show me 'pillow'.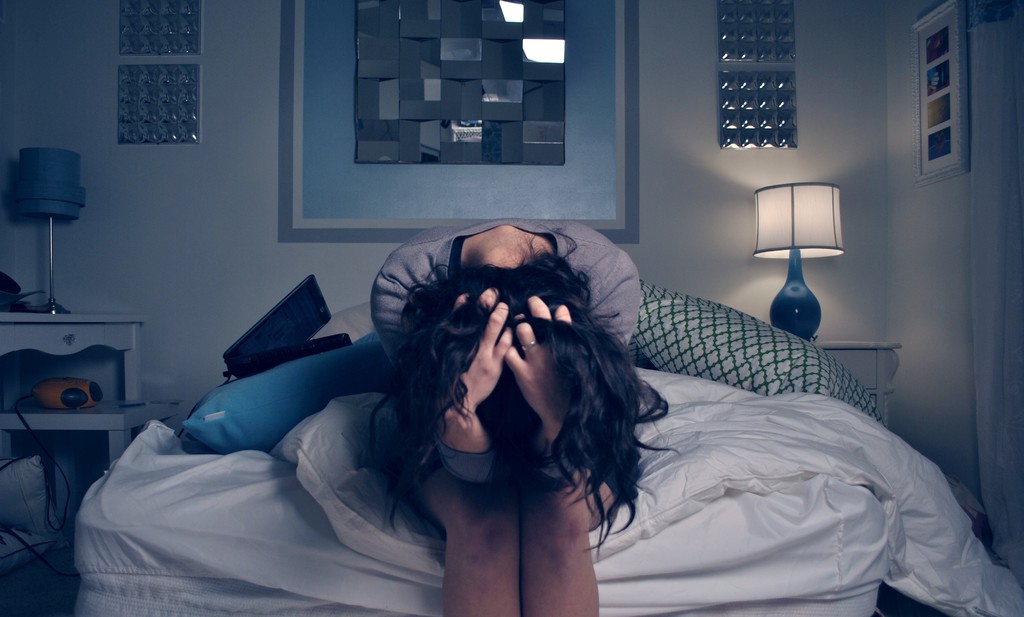
'pillow' is here: <box>179,332,417,463</box>.
